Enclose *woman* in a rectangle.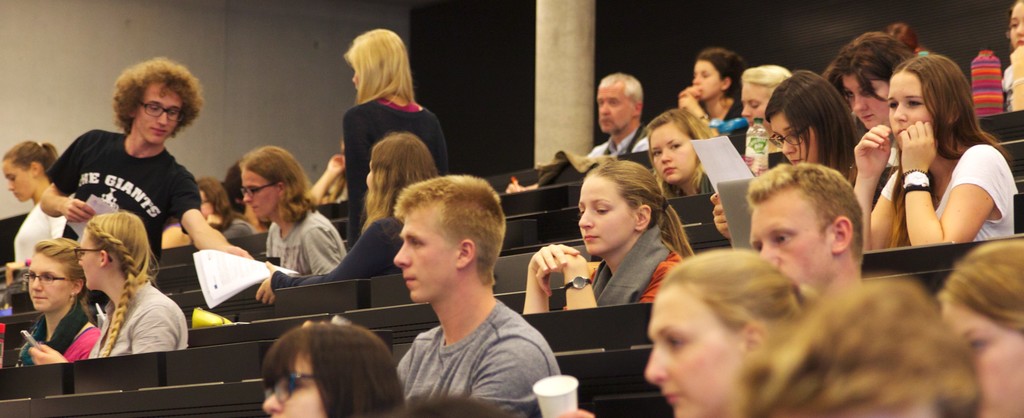
bbox=[680, 51, 749, 146].
